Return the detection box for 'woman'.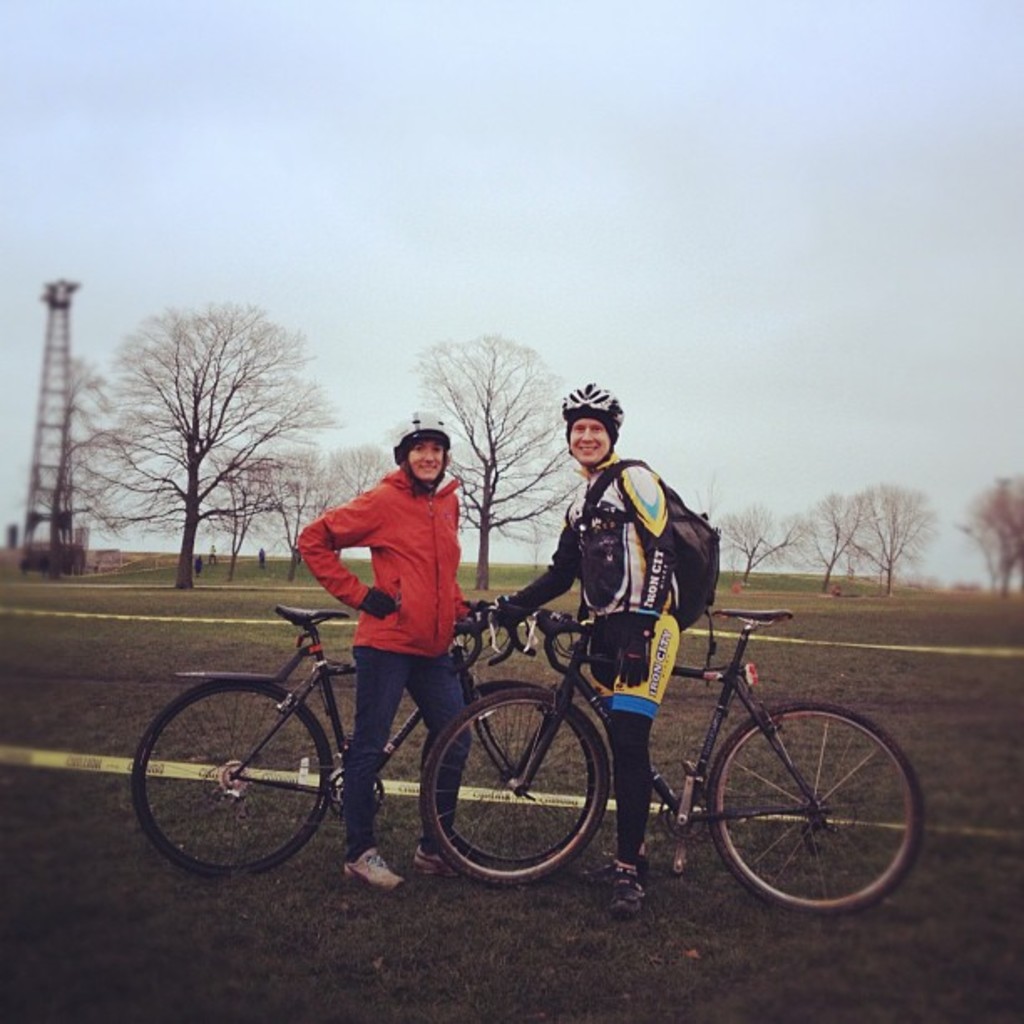
rect(296, 412, 468, 877).
